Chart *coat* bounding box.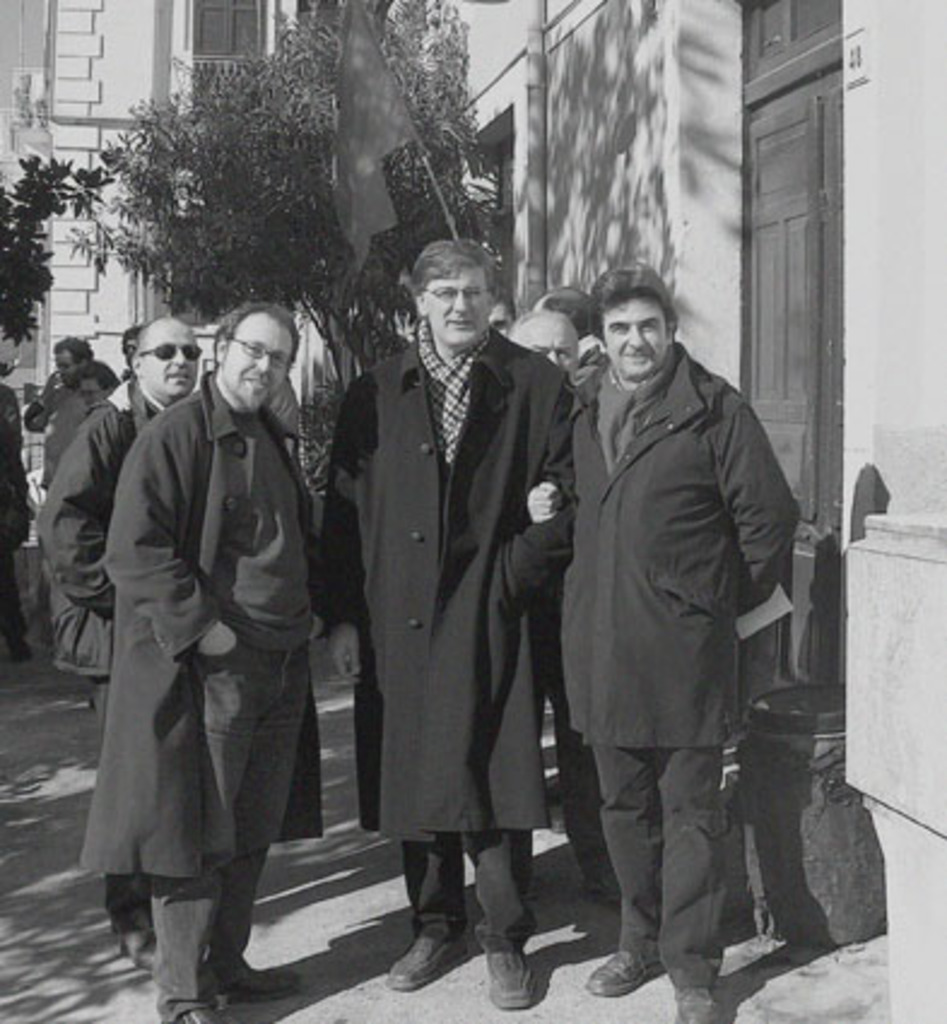
Charted: {"left": 320, "top": 239, "right": 583, "bottom": 916}.
